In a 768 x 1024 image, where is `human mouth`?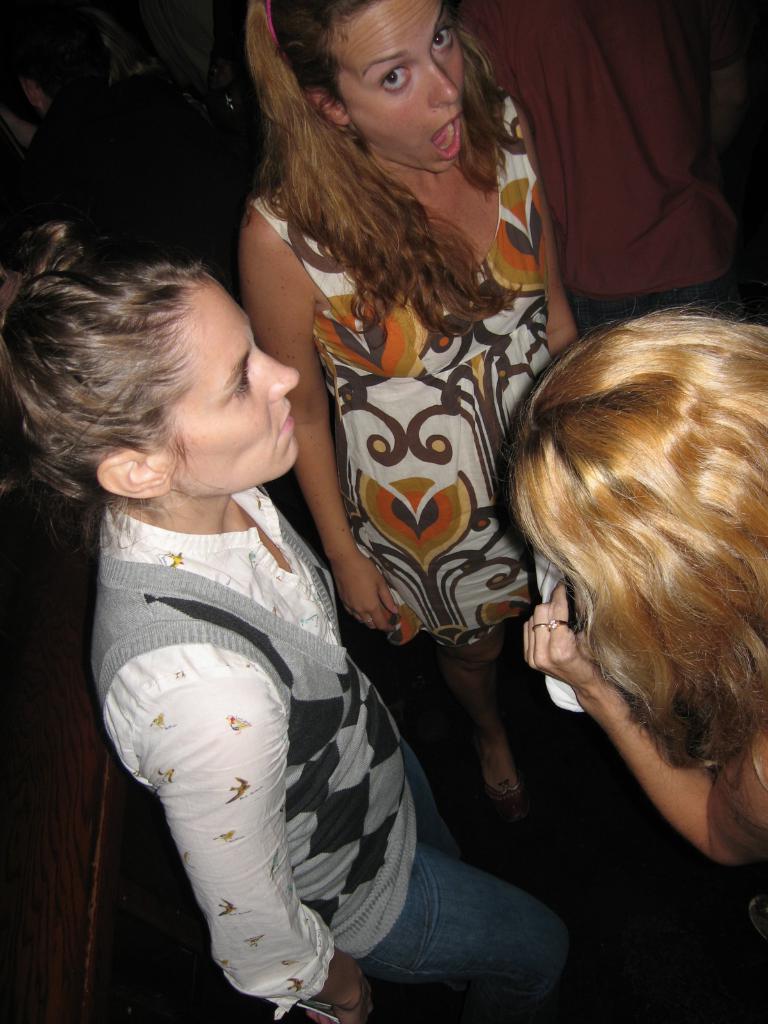
<region>432, 120, 467, 151</region>.
